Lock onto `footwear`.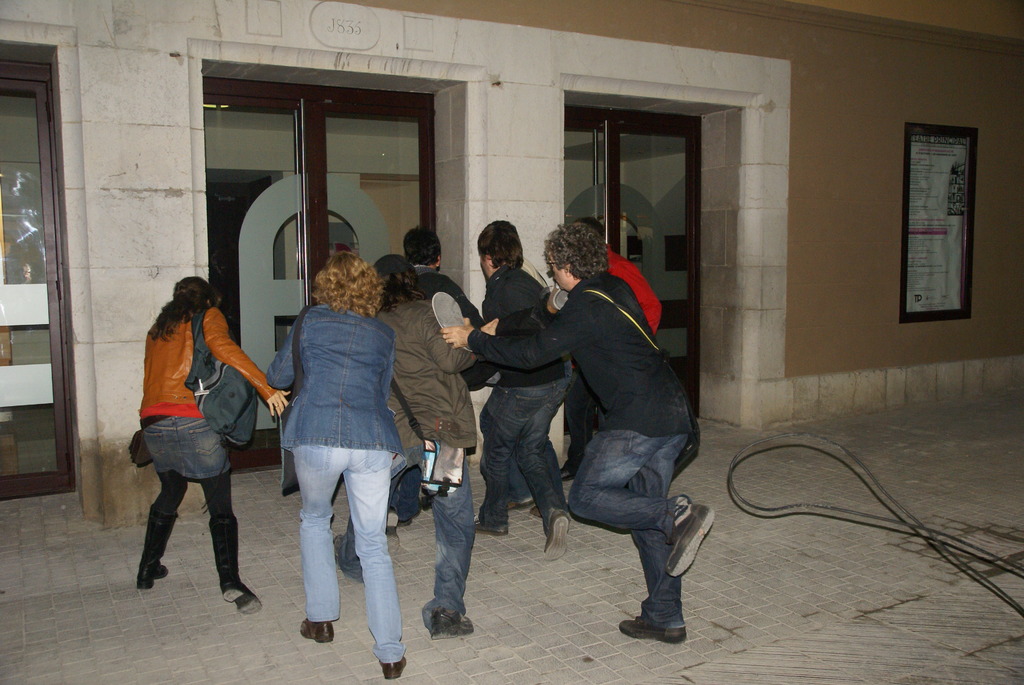
Locked: locate(529, 504, 542, 519).
